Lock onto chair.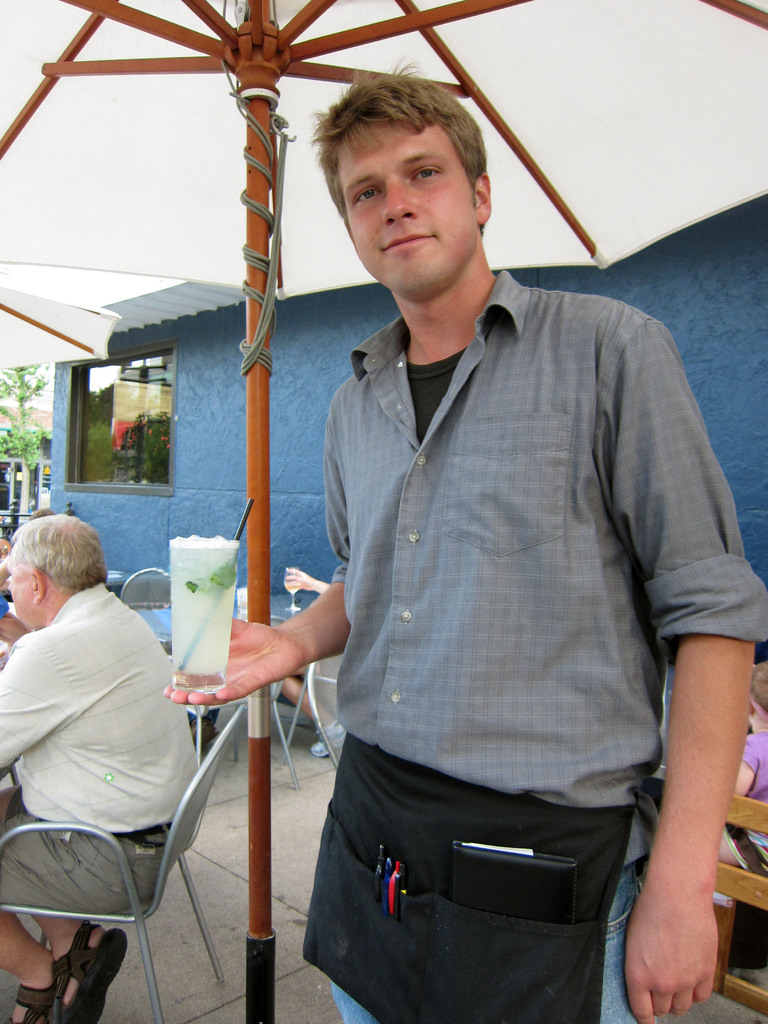
Locked: [x1=121, y1=564, x2=209, y2=769].
